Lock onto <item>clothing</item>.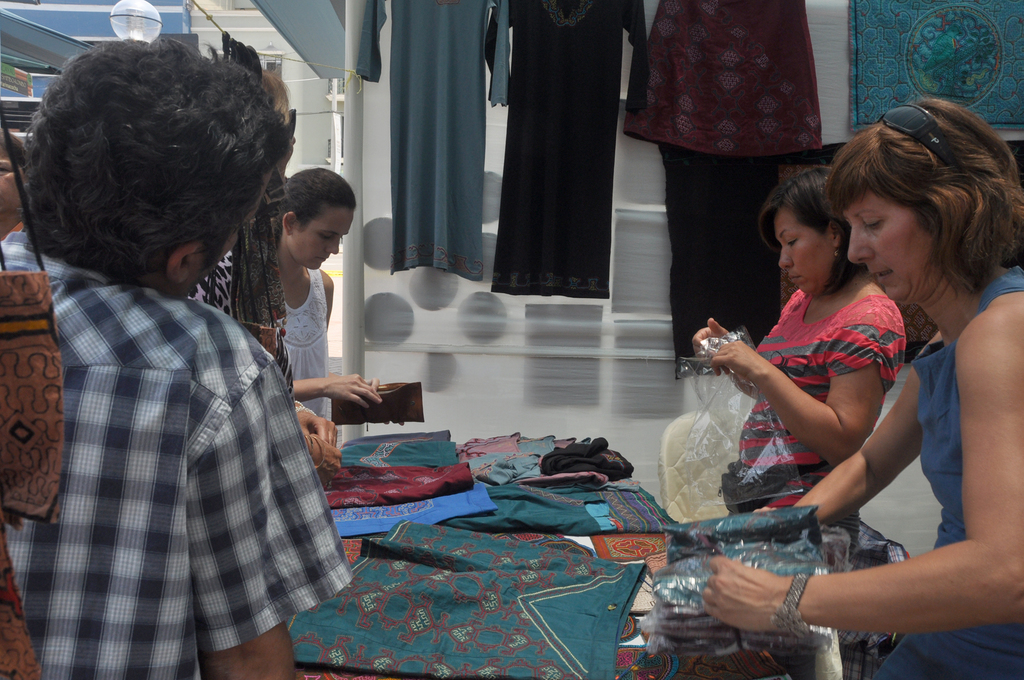
Locked: <region>483, 0, 645, 298</region>.
